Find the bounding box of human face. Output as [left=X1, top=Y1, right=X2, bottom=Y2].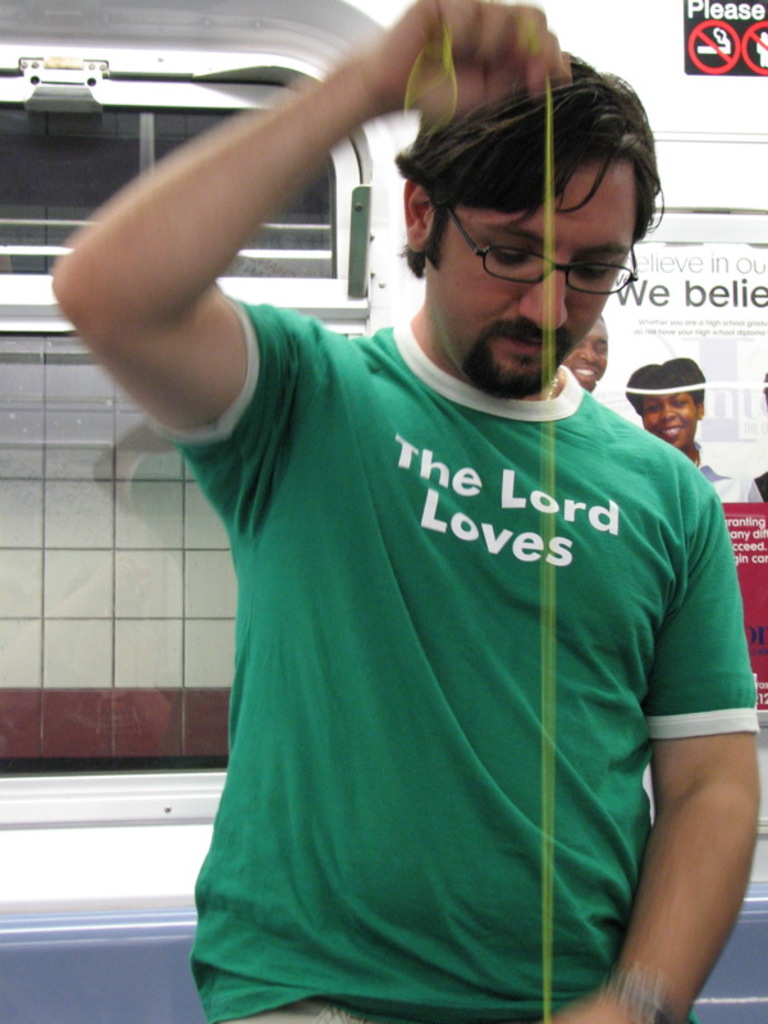
[left=639, top=387, right=701, bottom=454].
